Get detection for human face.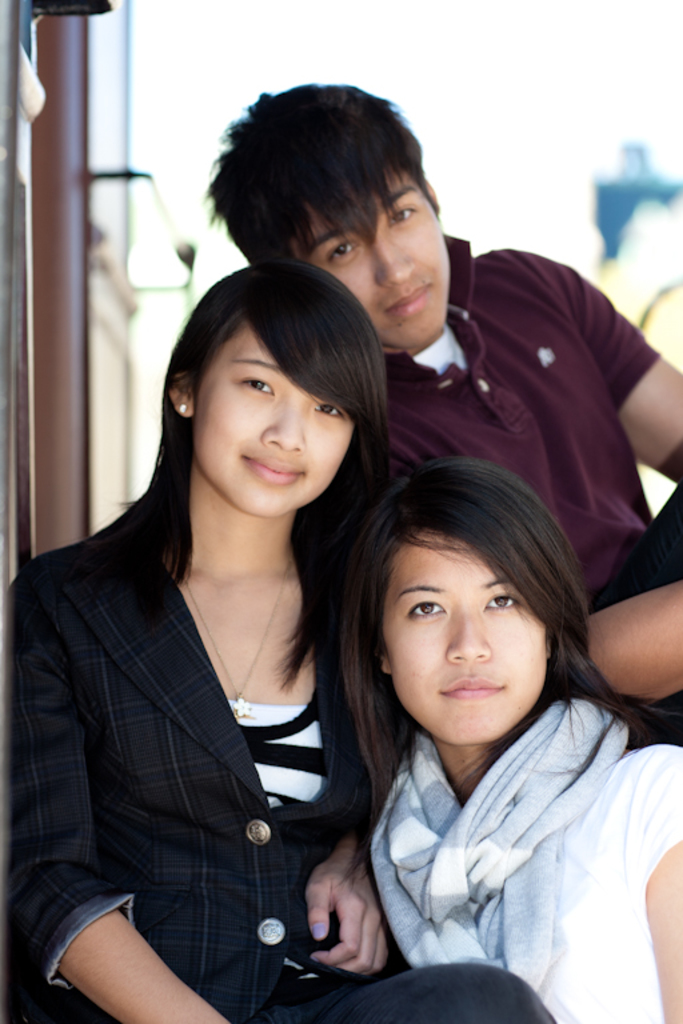
Detection: {"left": 384, "top": 527, "right": 550, "bottom": 743}.
